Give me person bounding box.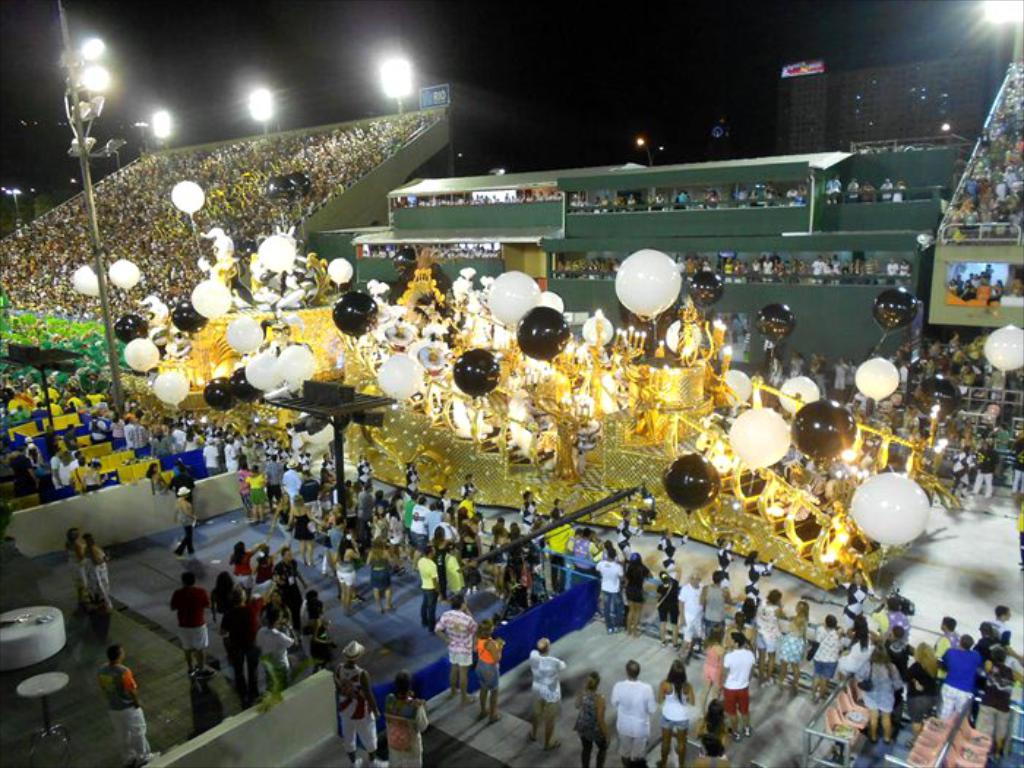
[221, 581, 259, 702].
